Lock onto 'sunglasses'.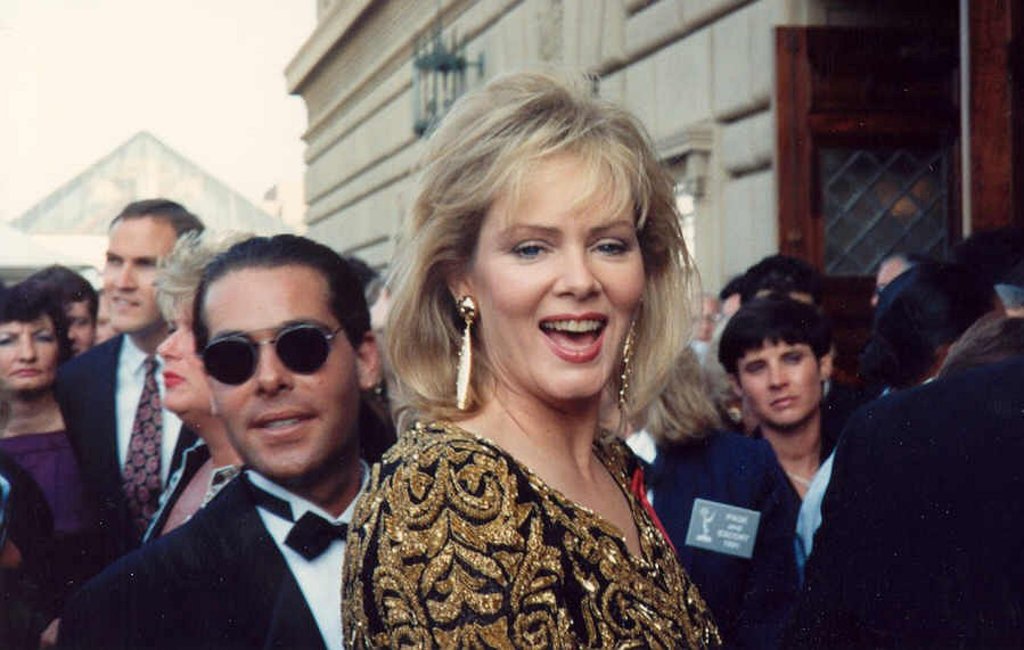
Locked: bbox(202, 324, 354, 393).
